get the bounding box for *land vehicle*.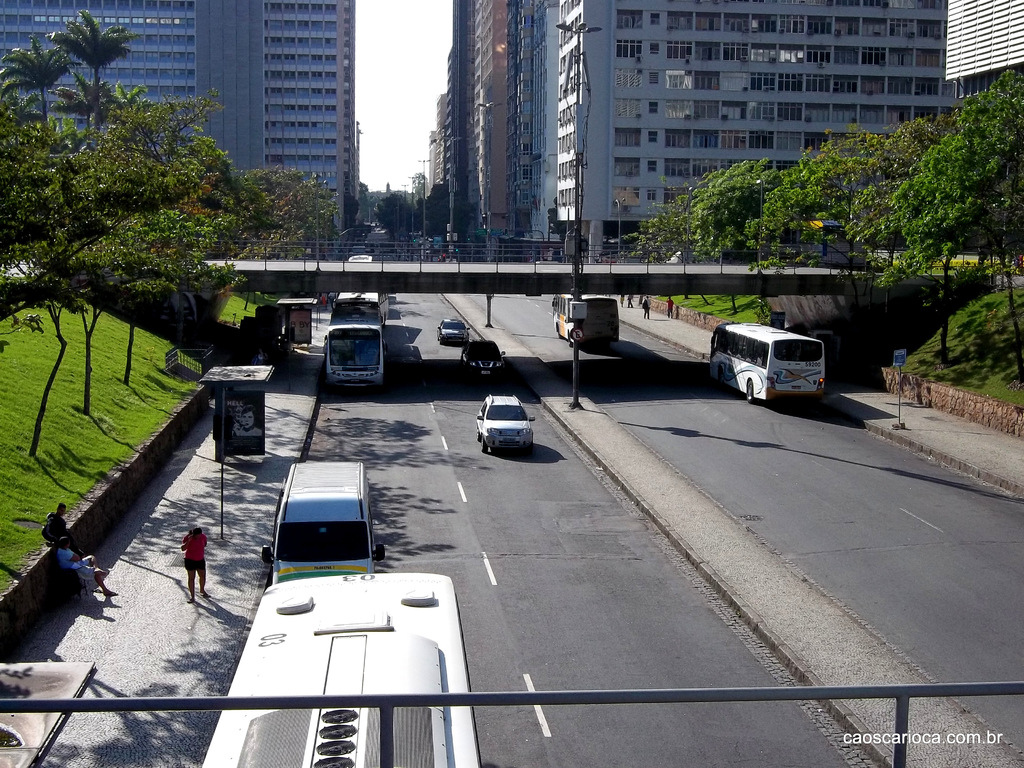
(476,394,534,451).
